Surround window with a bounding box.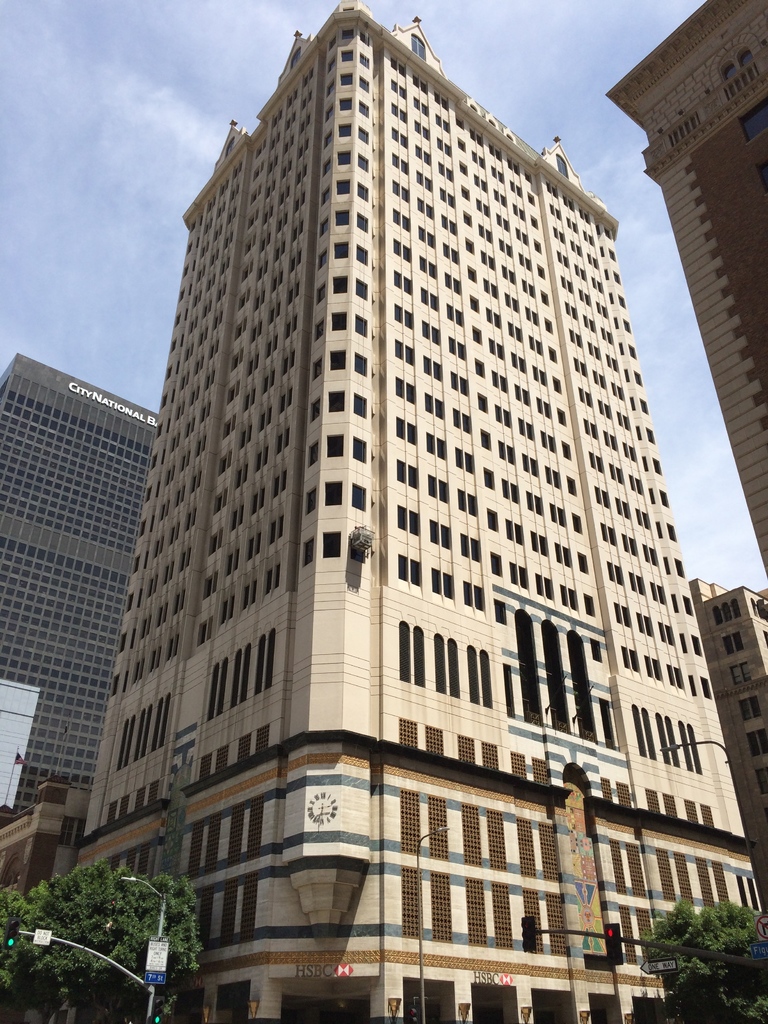
left=488, top=508, right=499, bottom=532.
